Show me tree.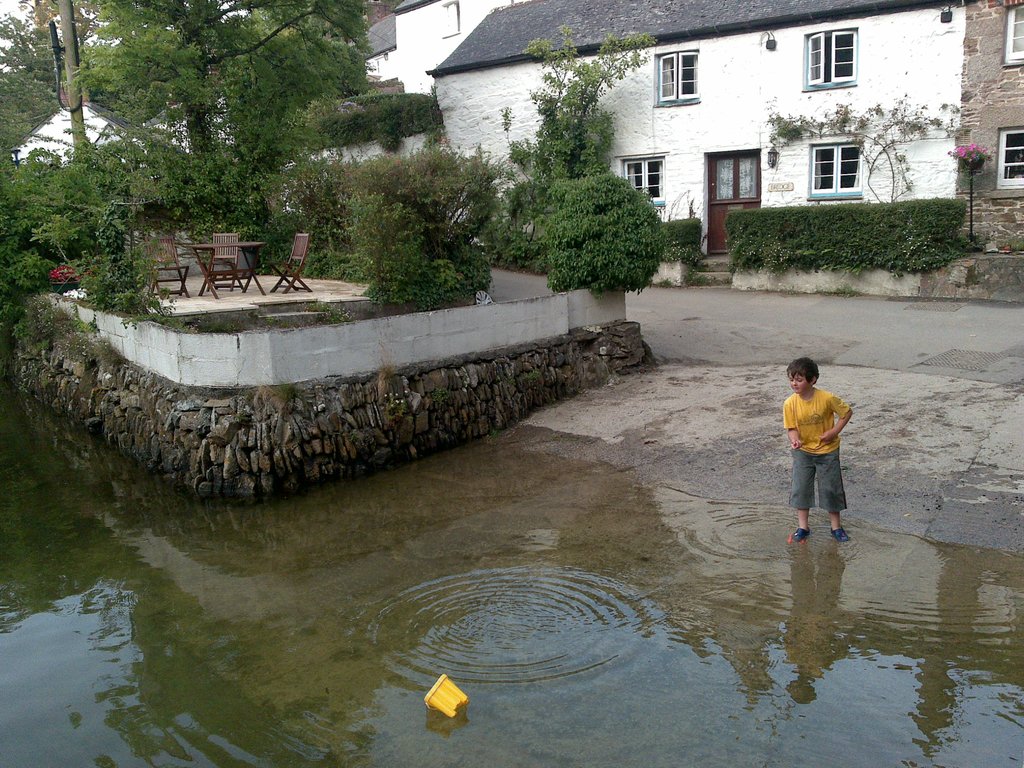
tree is here: [67,0,371,161].
